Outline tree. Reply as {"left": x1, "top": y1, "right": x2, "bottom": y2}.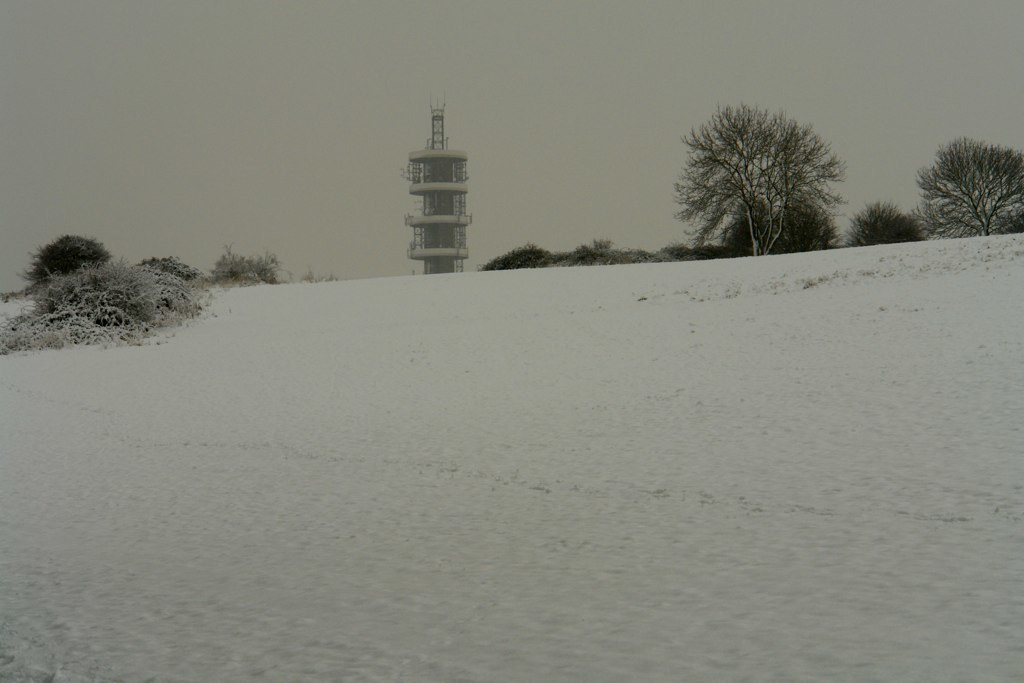
{"left": 910, "top": 137, "right": 1023, "bottom": 239}.
